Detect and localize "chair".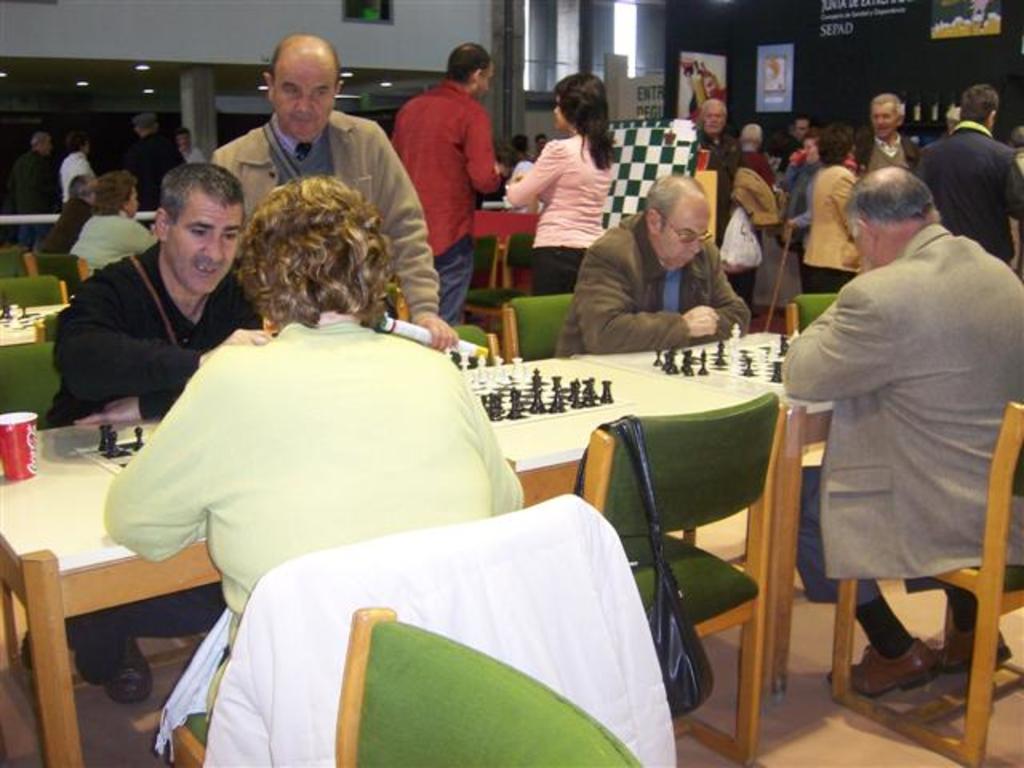
Localized at bbox=[333, 606, 635, 766].
